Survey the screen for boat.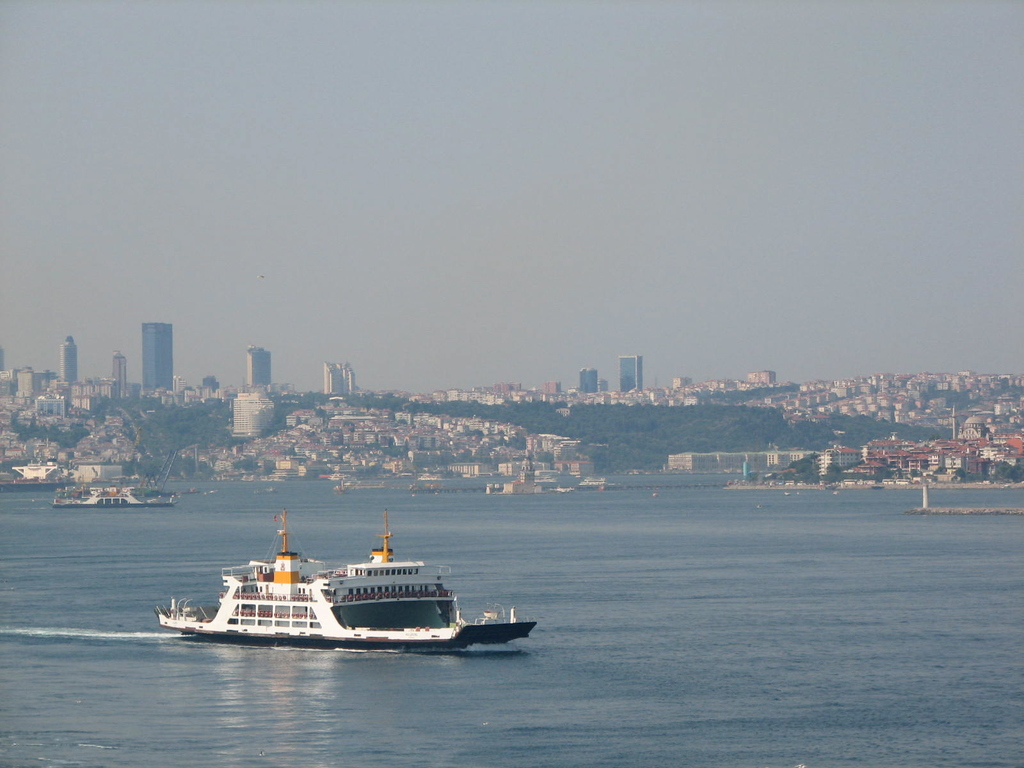
Survey found: x1=152, y1=502, x2=538, y2=657.
